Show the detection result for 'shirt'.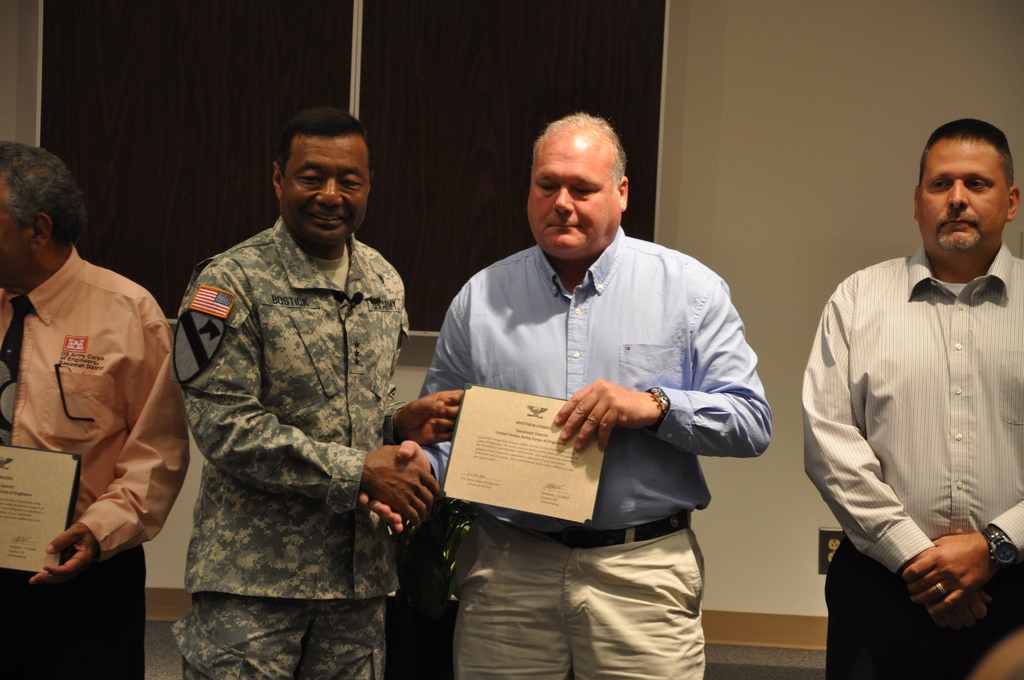
region(0, 247, 191, 565).
